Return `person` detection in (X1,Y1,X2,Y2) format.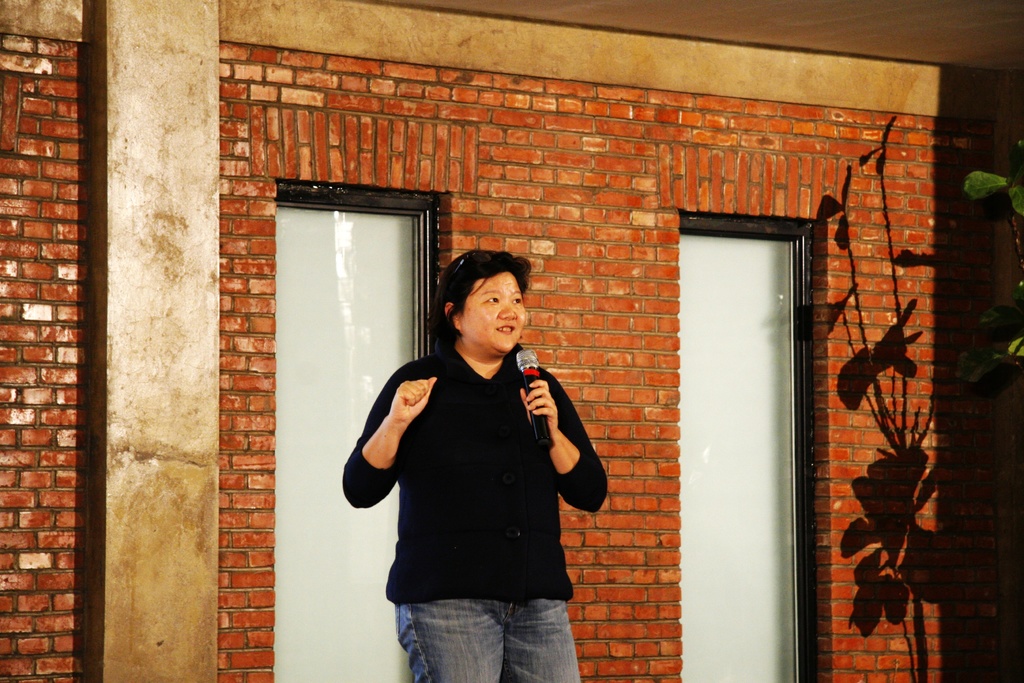
(375,272,609,682).
